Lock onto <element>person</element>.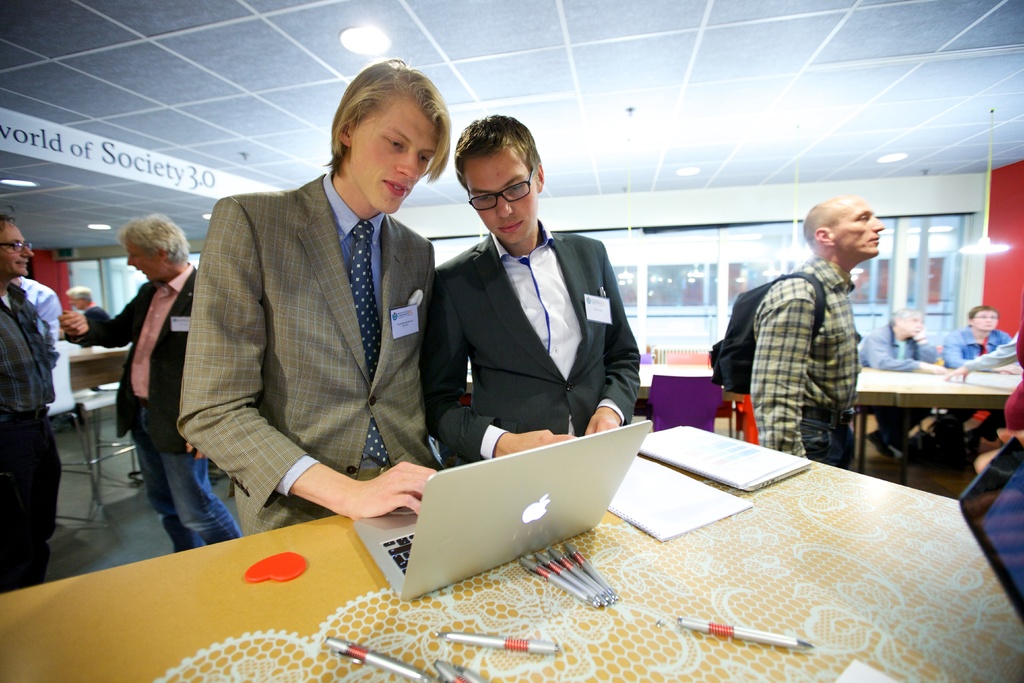
Locked: (left=939, top=313, right=1023, bottom=605).
